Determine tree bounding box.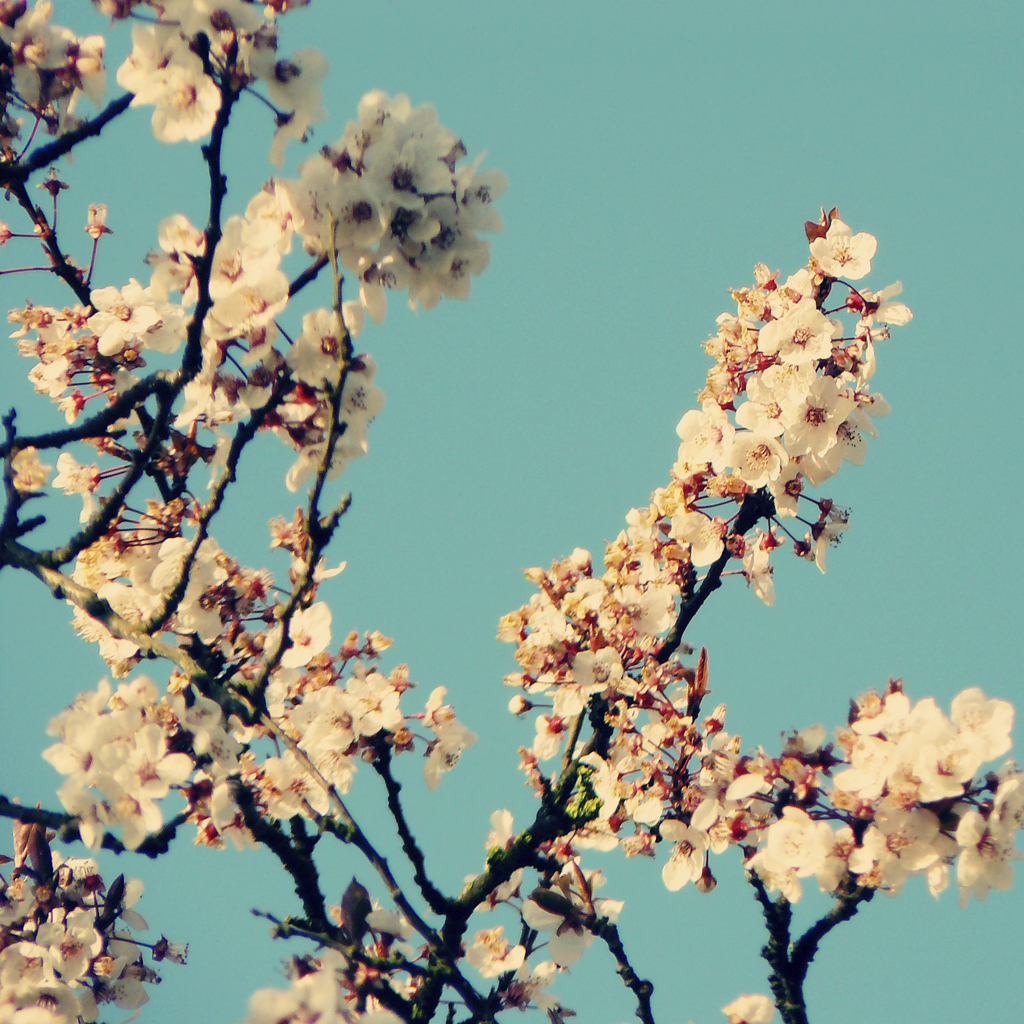
Determined: [0, 44, 996, 1023].
